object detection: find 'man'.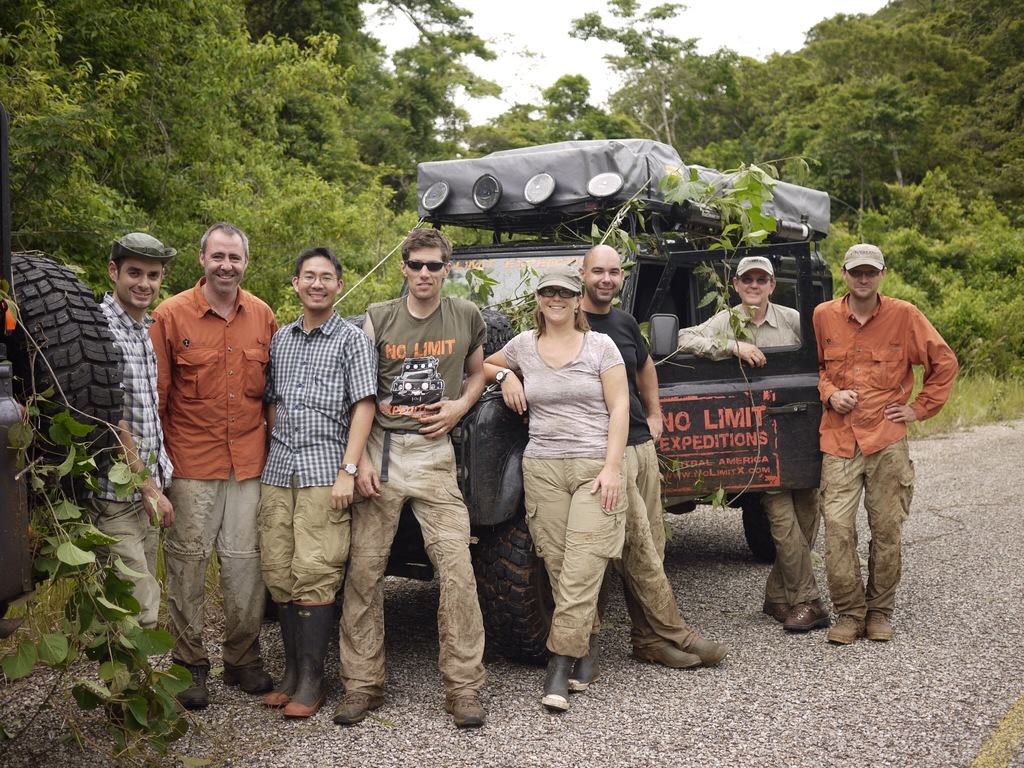
region(253, 244, 375, 719).
